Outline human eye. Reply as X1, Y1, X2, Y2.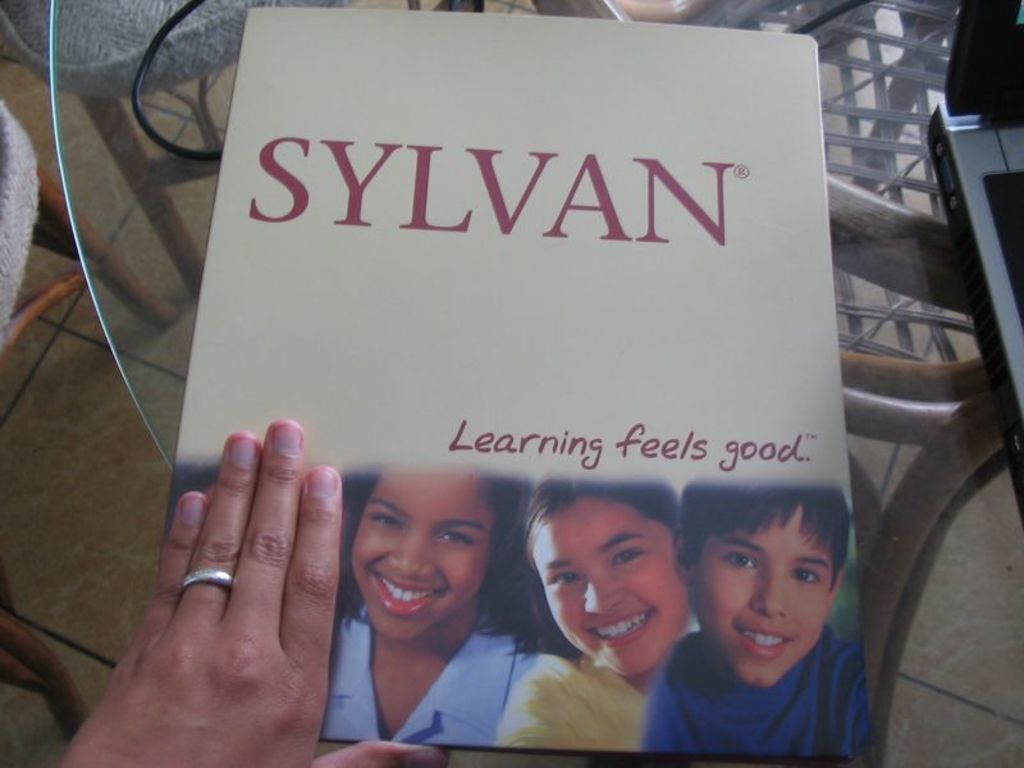
607, 544, 649, 572.
